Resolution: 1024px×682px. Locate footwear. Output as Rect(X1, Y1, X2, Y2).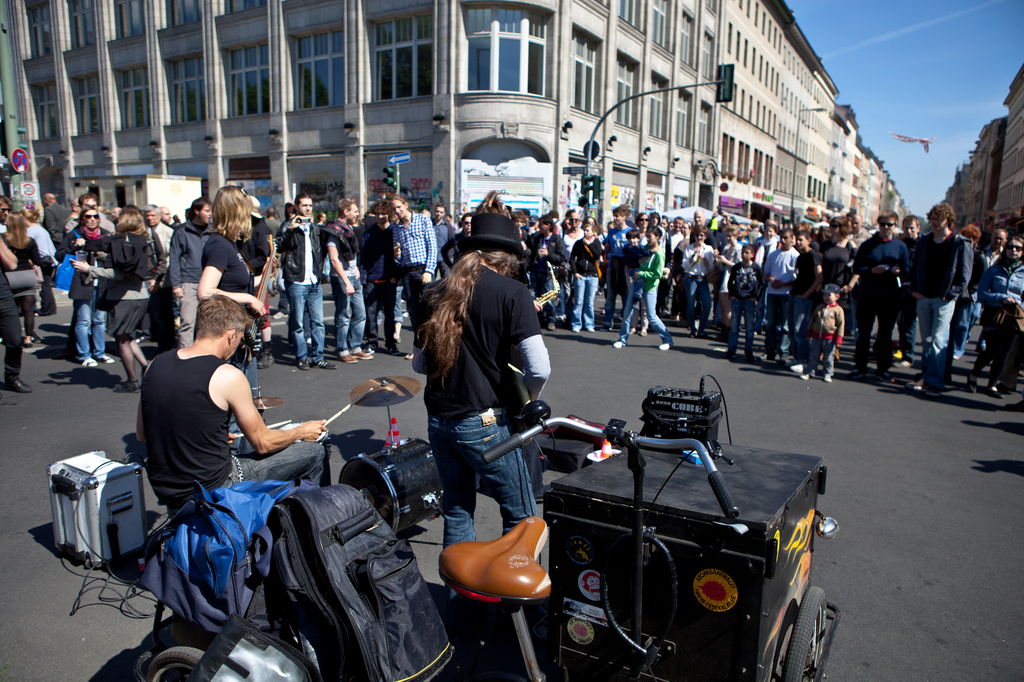
Rect(342, 356, 358, 362).
